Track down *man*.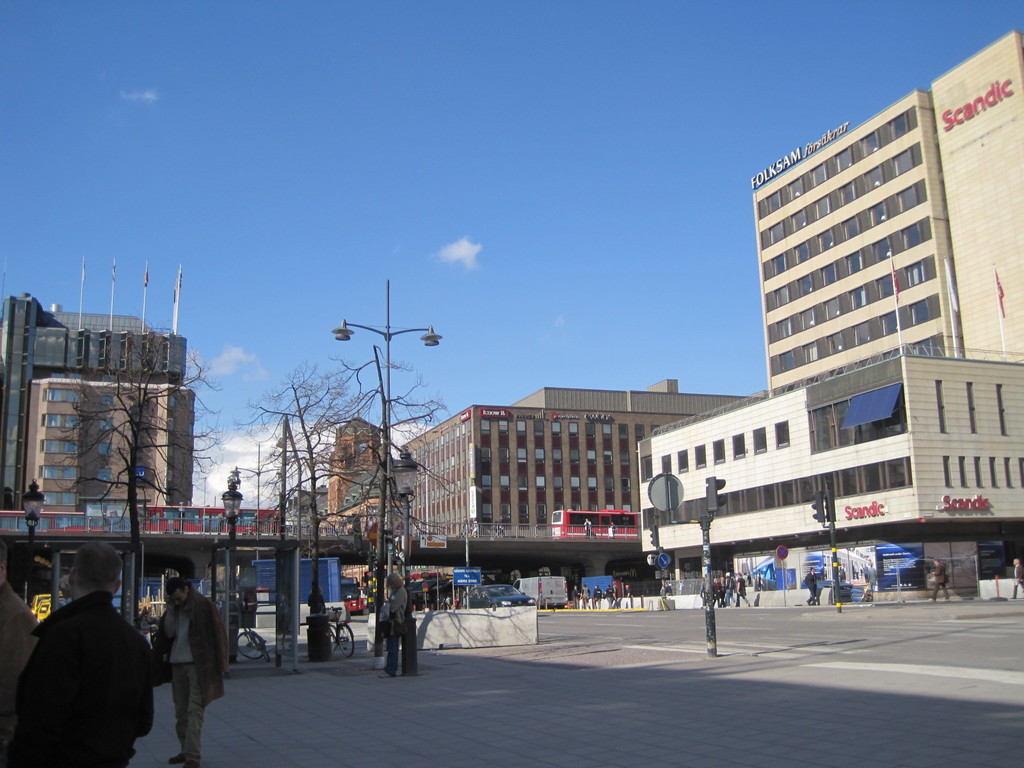
Tracked to Rect(19, 543, 157, 767).
